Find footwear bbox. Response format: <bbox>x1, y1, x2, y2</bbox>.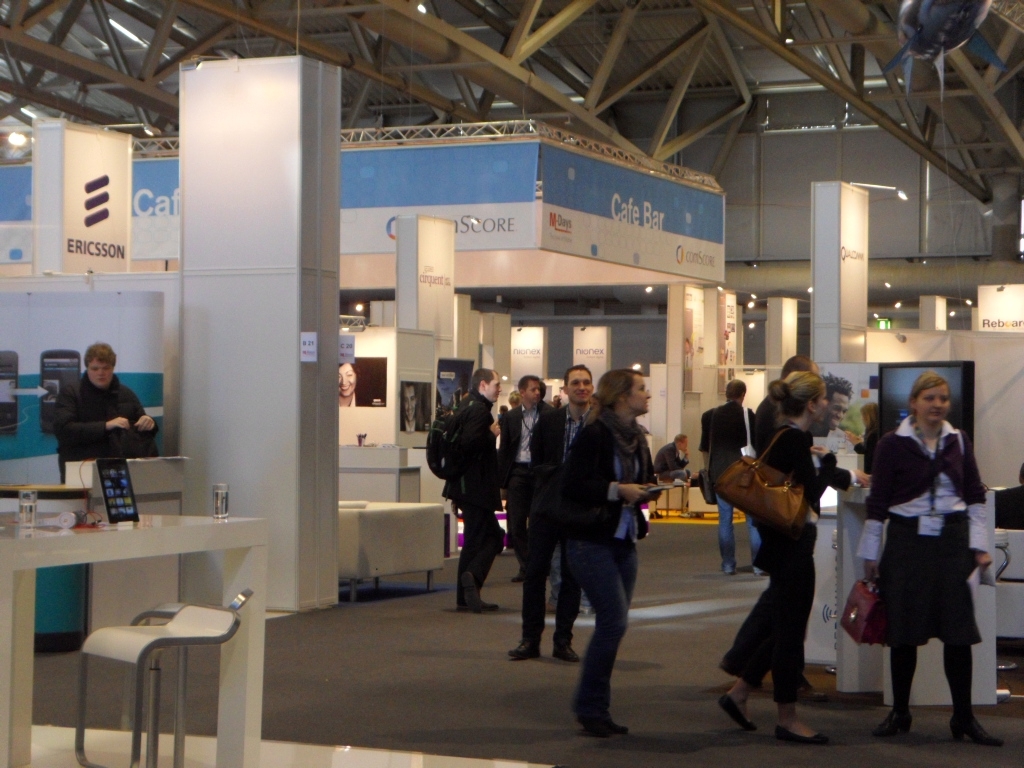
<bbox>554, 637, 583, 661</bbox>.
